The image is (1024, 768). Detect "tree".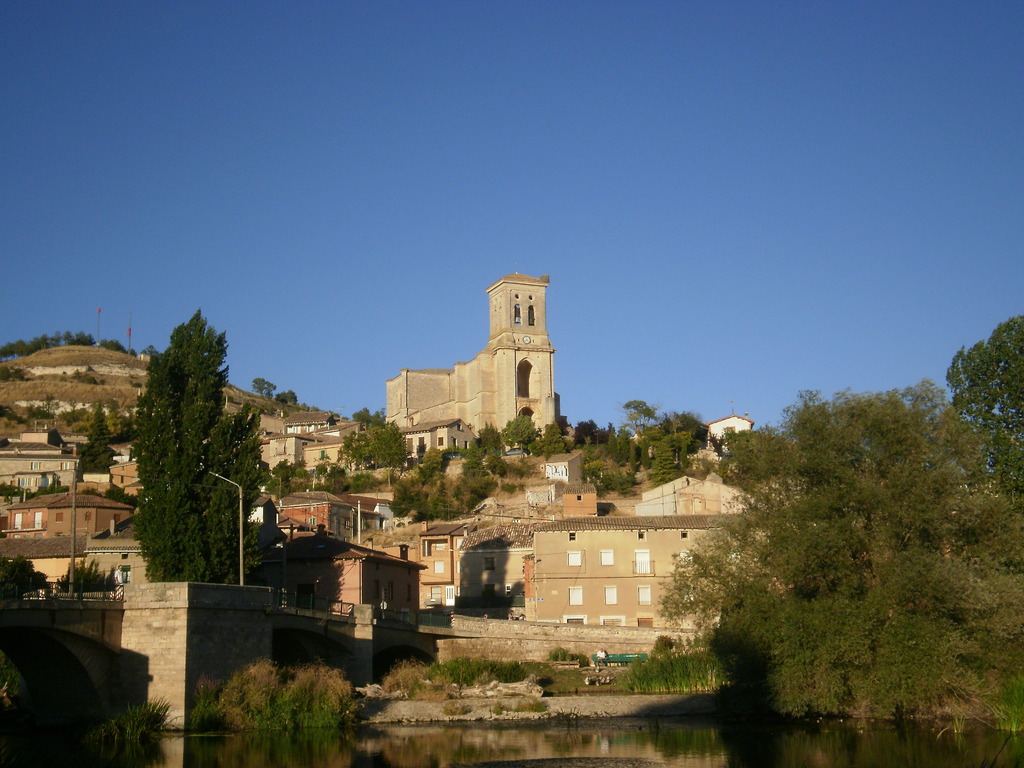
Detection: pyautogui.locateOnScreen(946, 316, 1023, 499).
